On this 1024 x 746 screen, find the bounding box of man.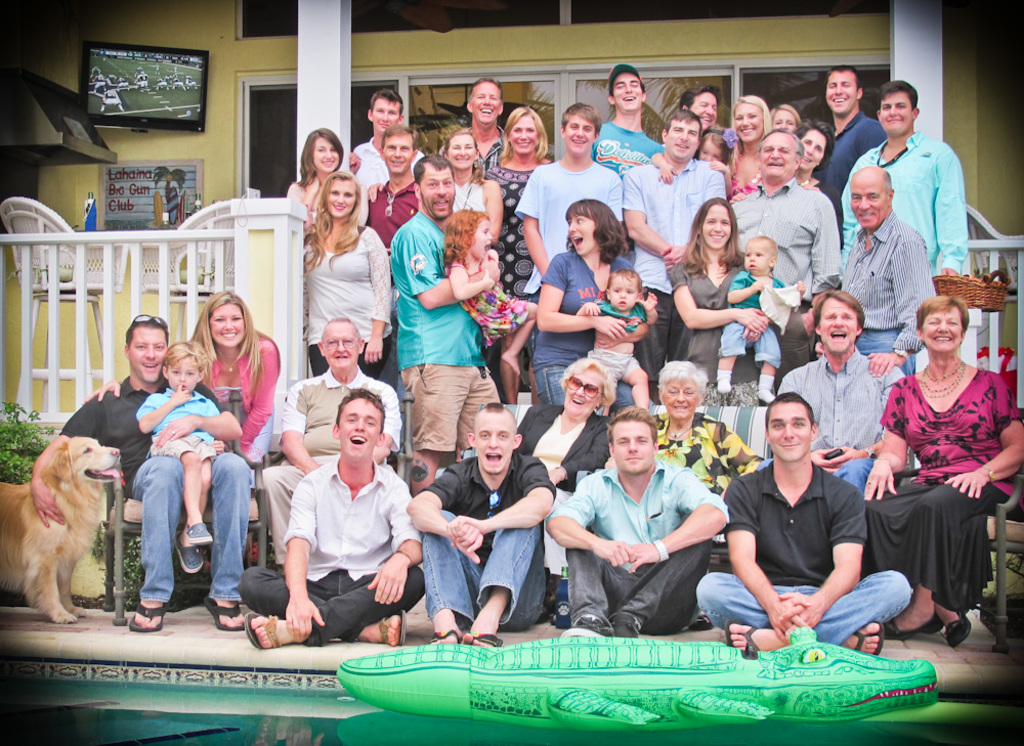
Bounding box: box(395, 160, 504, 495).
